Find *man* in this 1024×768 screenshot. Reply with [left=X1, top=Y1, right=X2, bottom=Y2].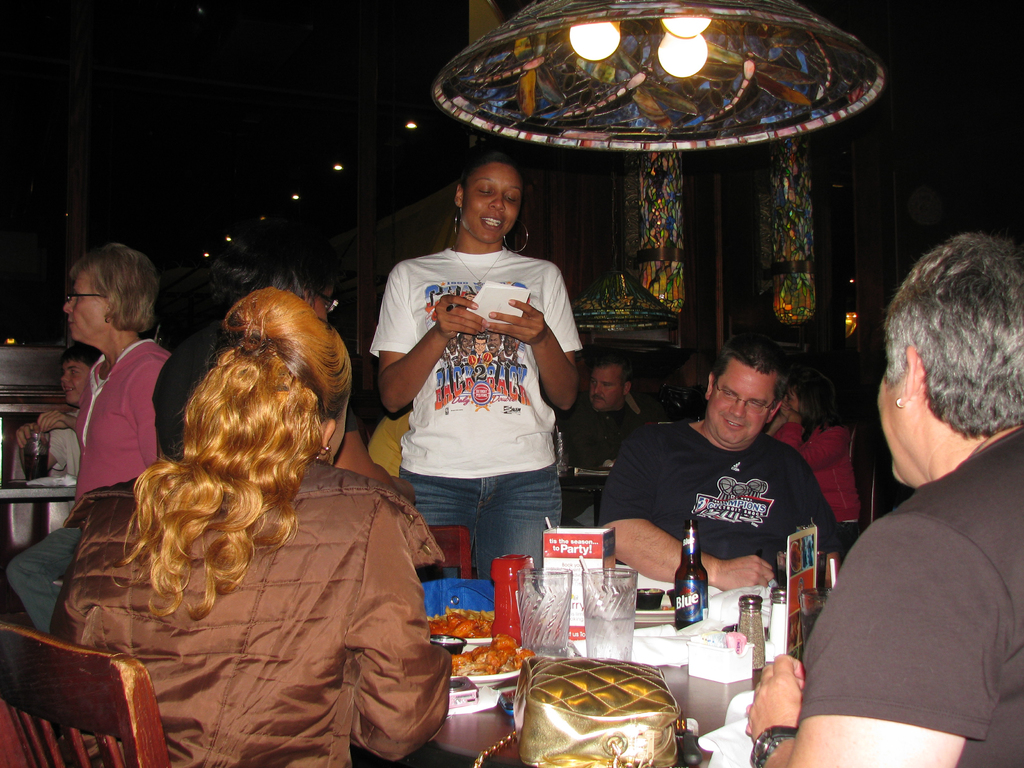
[left=444, top=337, right=458, bottom=357].
